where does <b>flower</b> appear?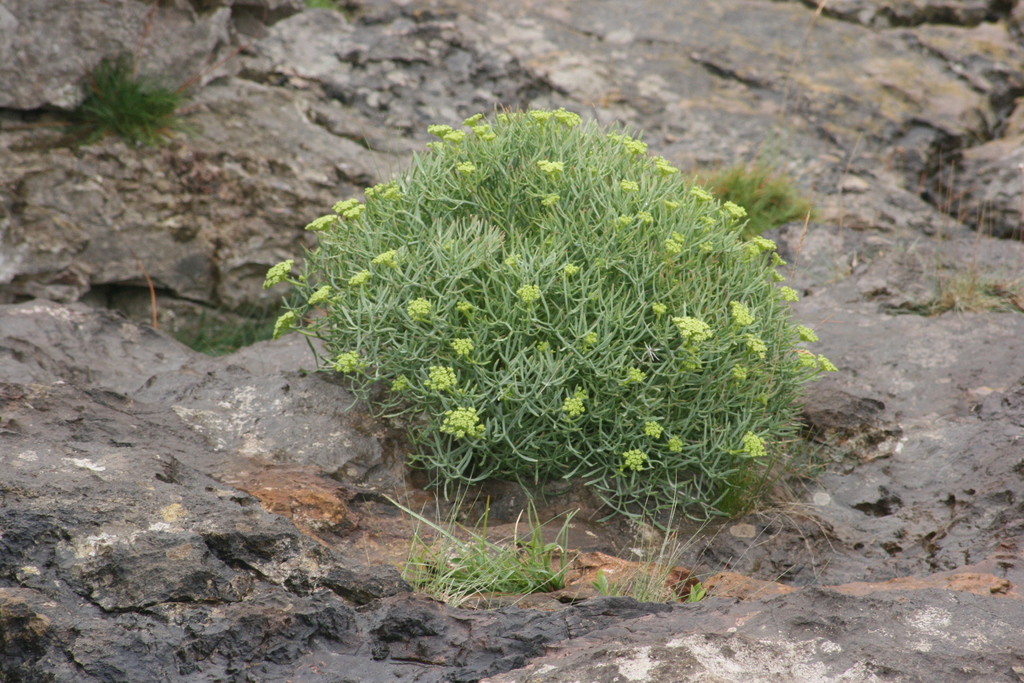
Appears at {"x1": 673, "y1": 317, "x2": 710, "y2": 346}.
